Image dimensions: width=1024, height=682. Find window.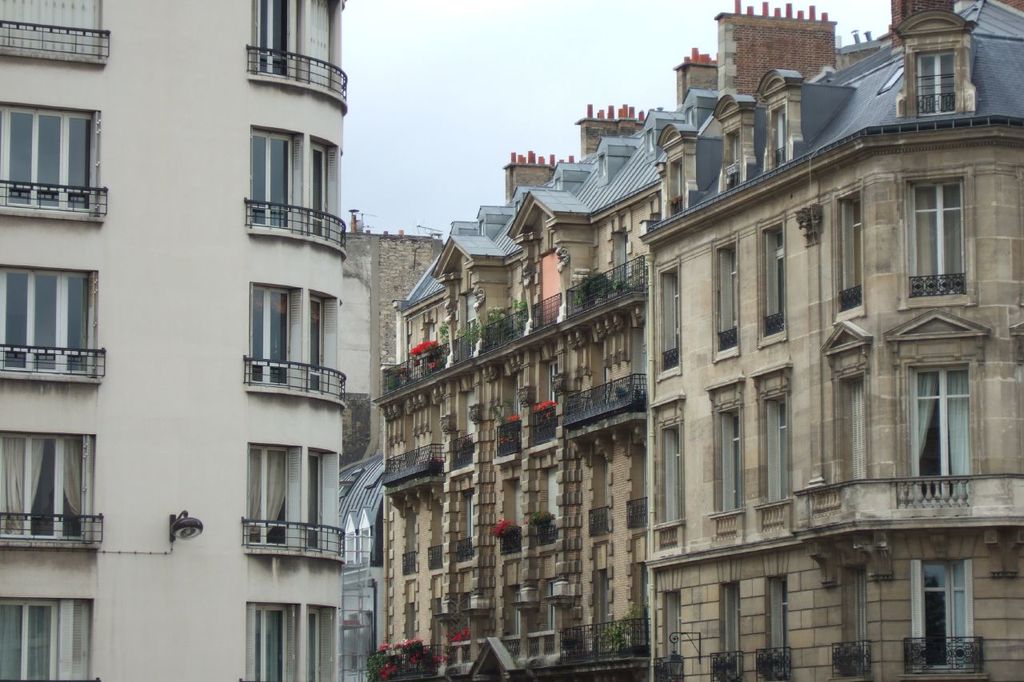
255:0:288:77.
